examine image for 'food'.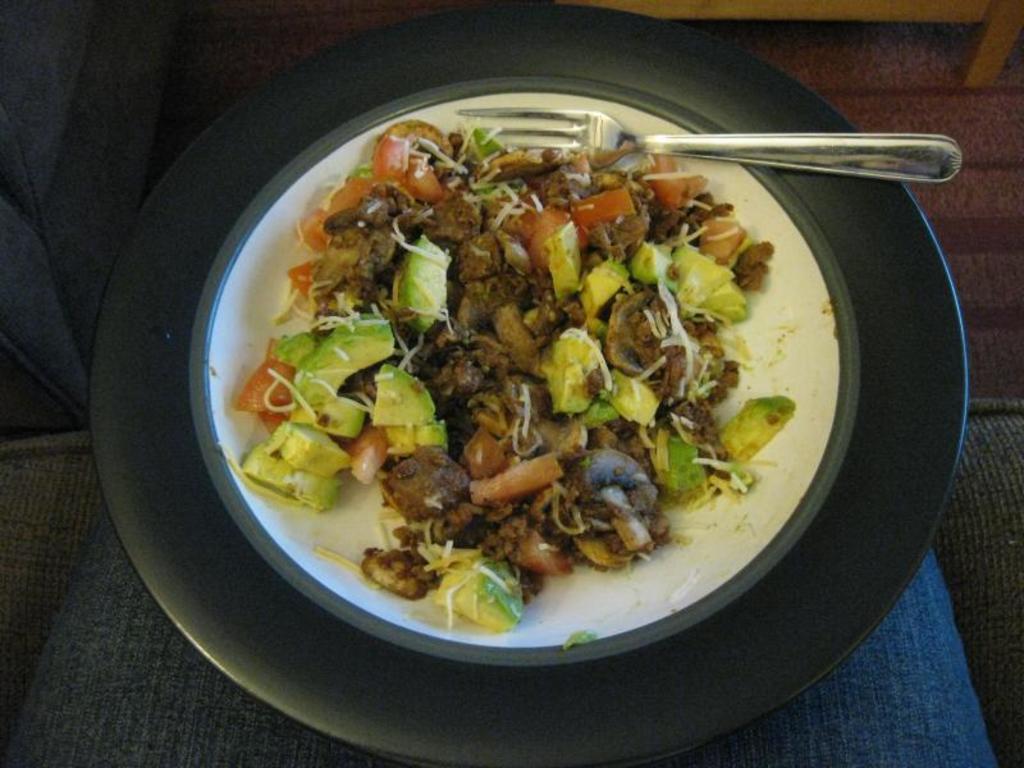
Examination result: {"left": 559, "top": 634, "right": 596, "bottom": 657}.
